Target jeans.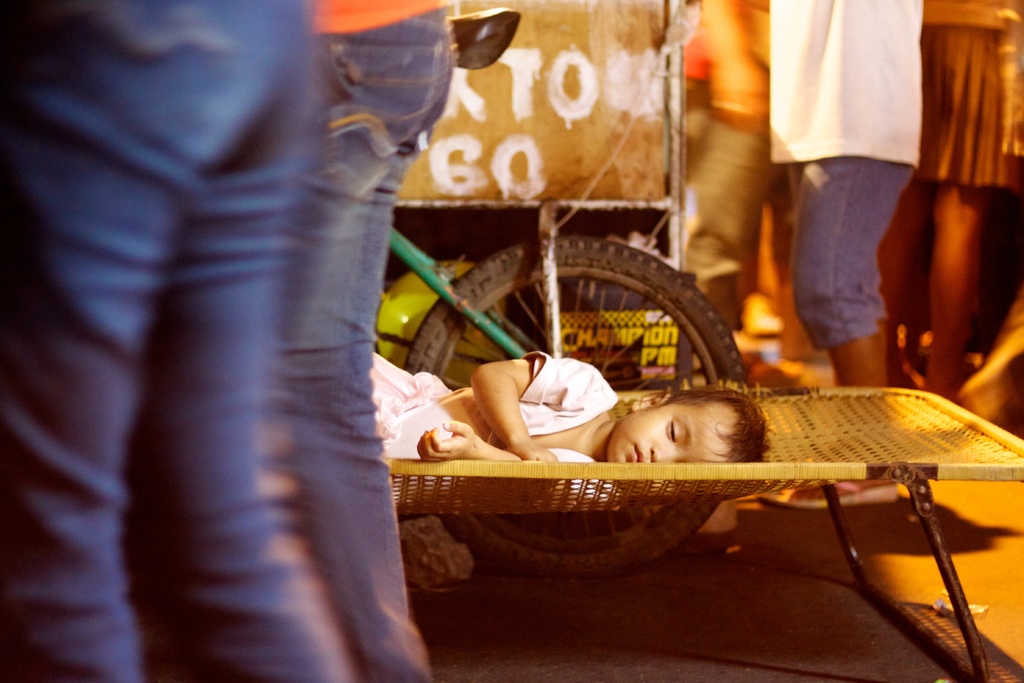
Target region: select_region(275, 5, 453, 682).
